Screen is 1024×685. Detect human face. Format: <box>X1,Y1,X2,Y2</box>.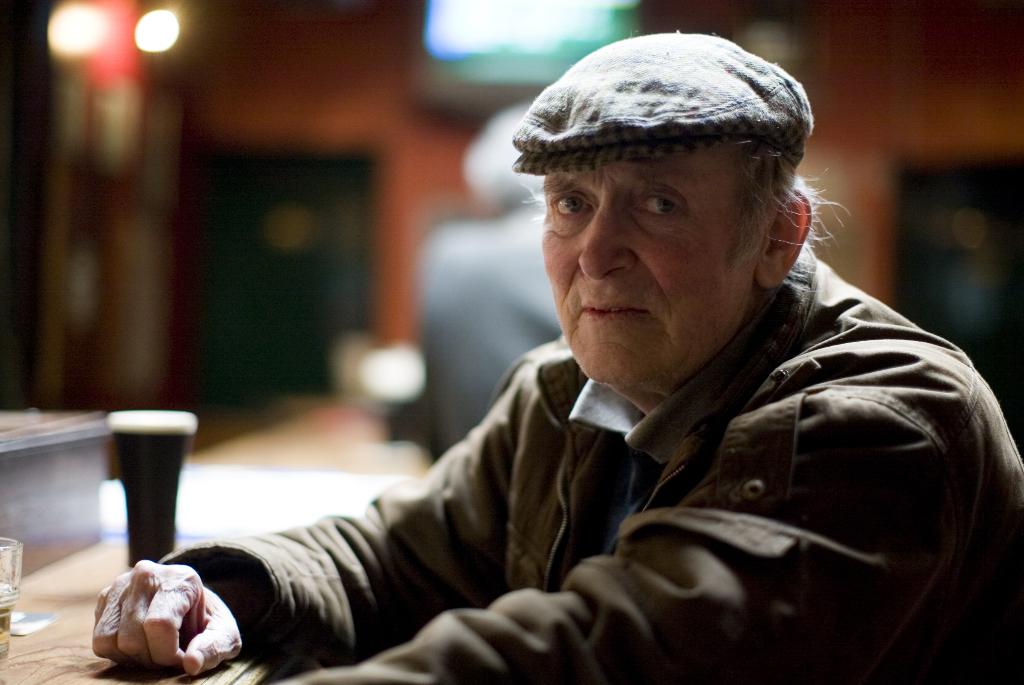
<box>542,147,756,380</box>.
